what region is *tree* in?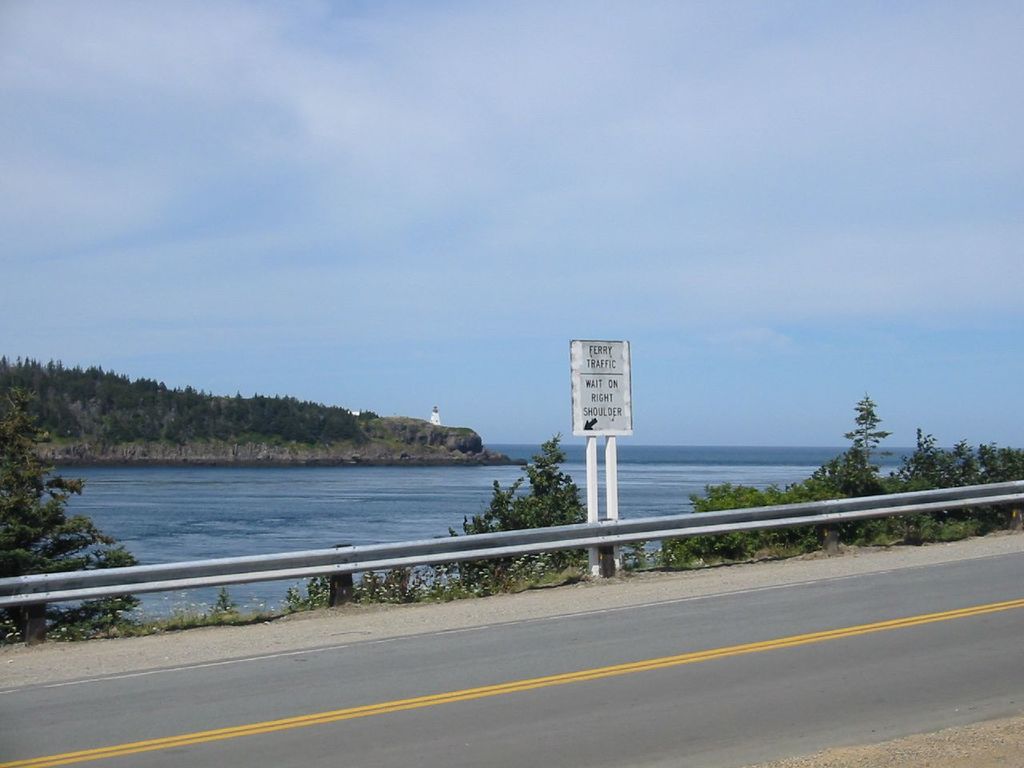
box(786, 430, 909, 549).
